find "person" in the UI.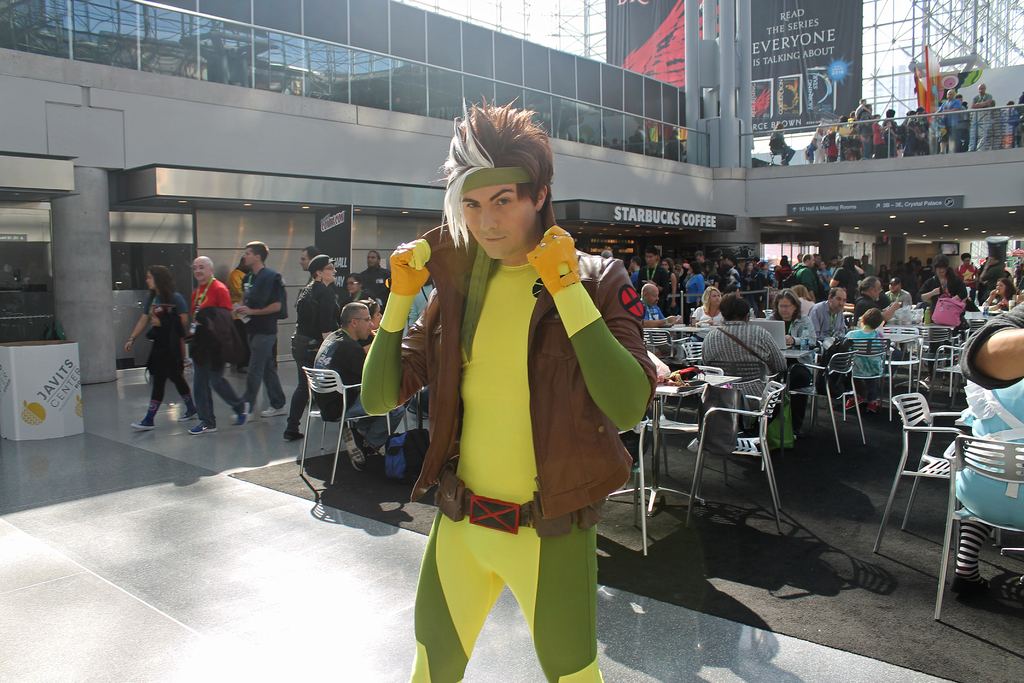
UI element at <box>360,95,657,682</box>.
